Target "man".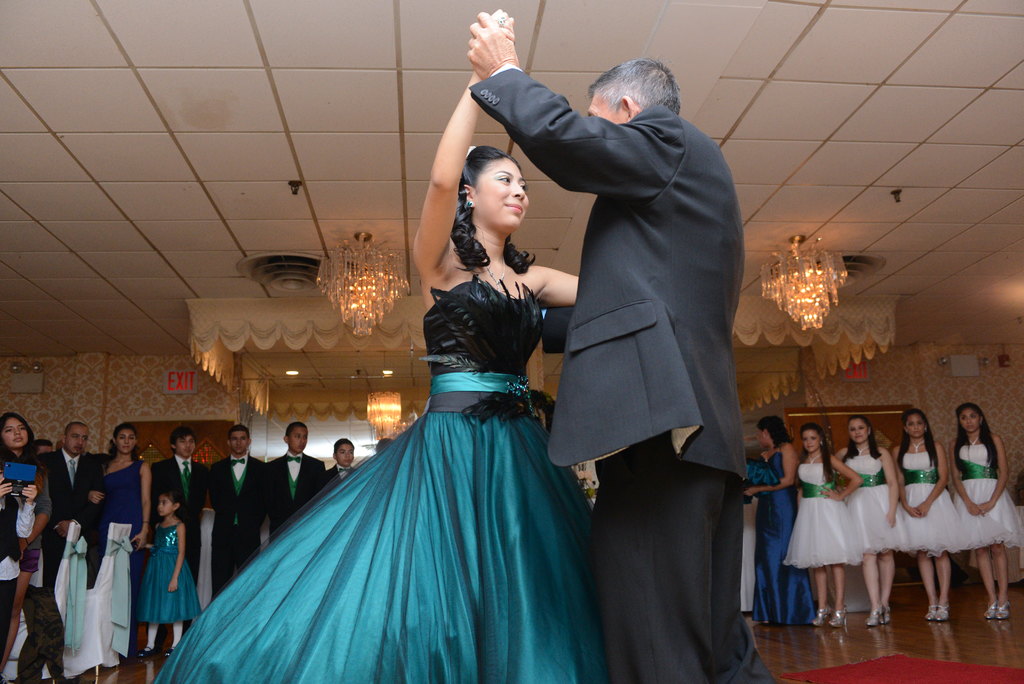
Target region: select_region(36, 425, 104, 521).
